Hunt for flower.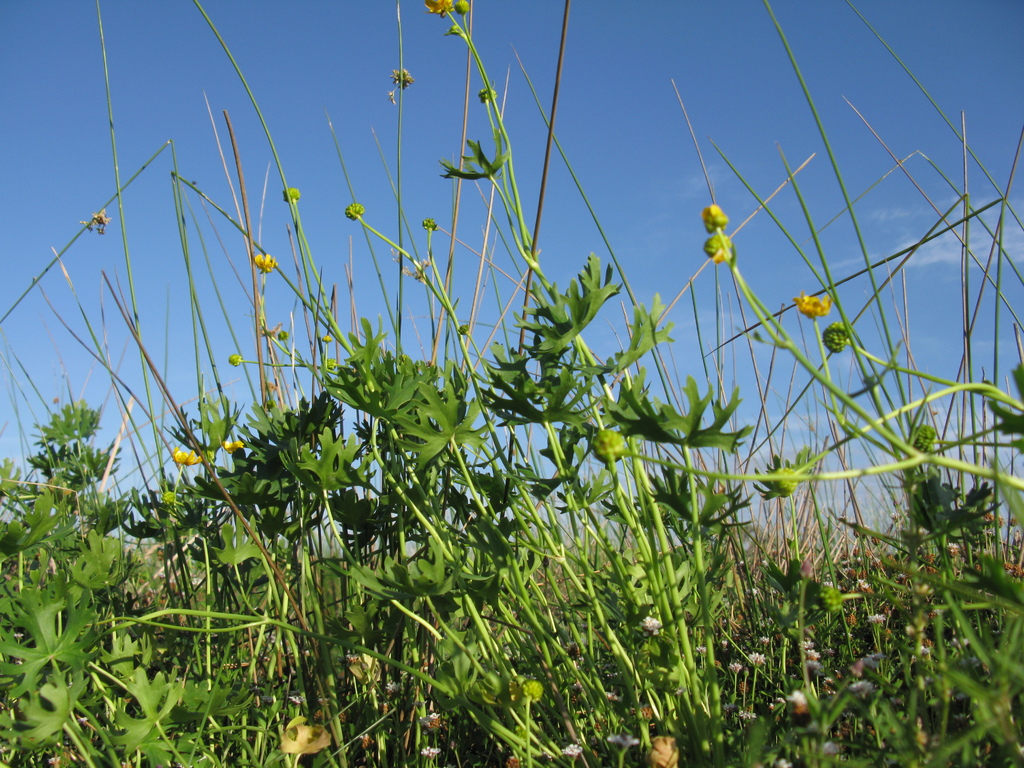
Hunted down at detection(705, 230, 733, 268).
